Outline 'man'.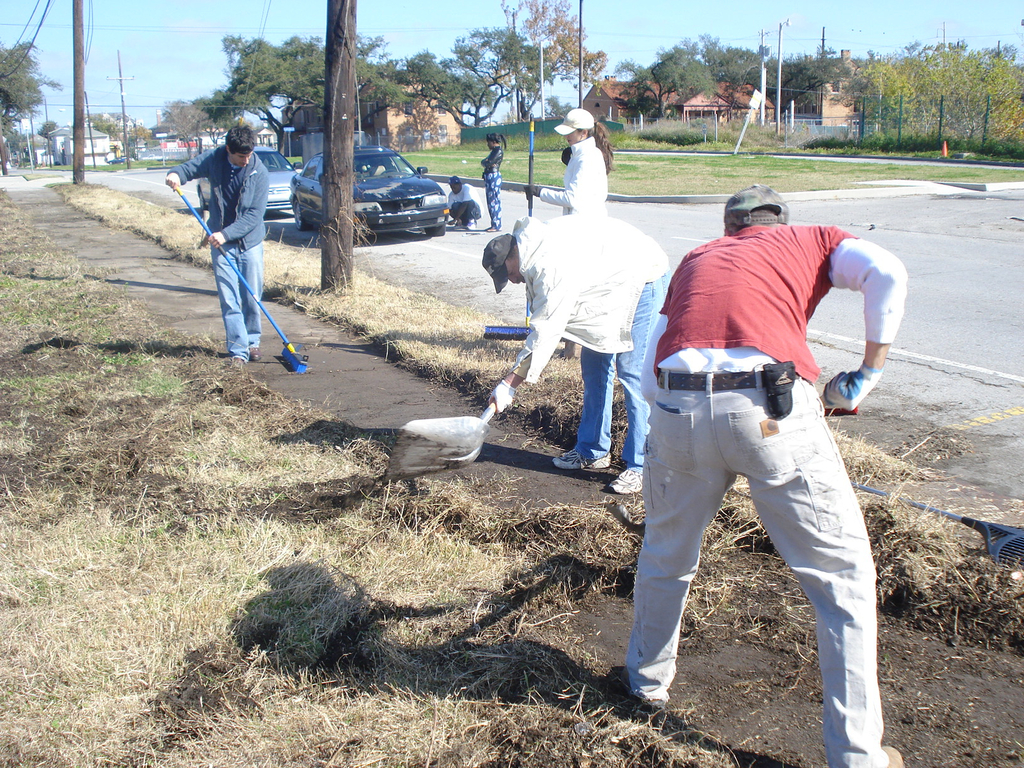
Outline: box(161, 122, 274, 374).
